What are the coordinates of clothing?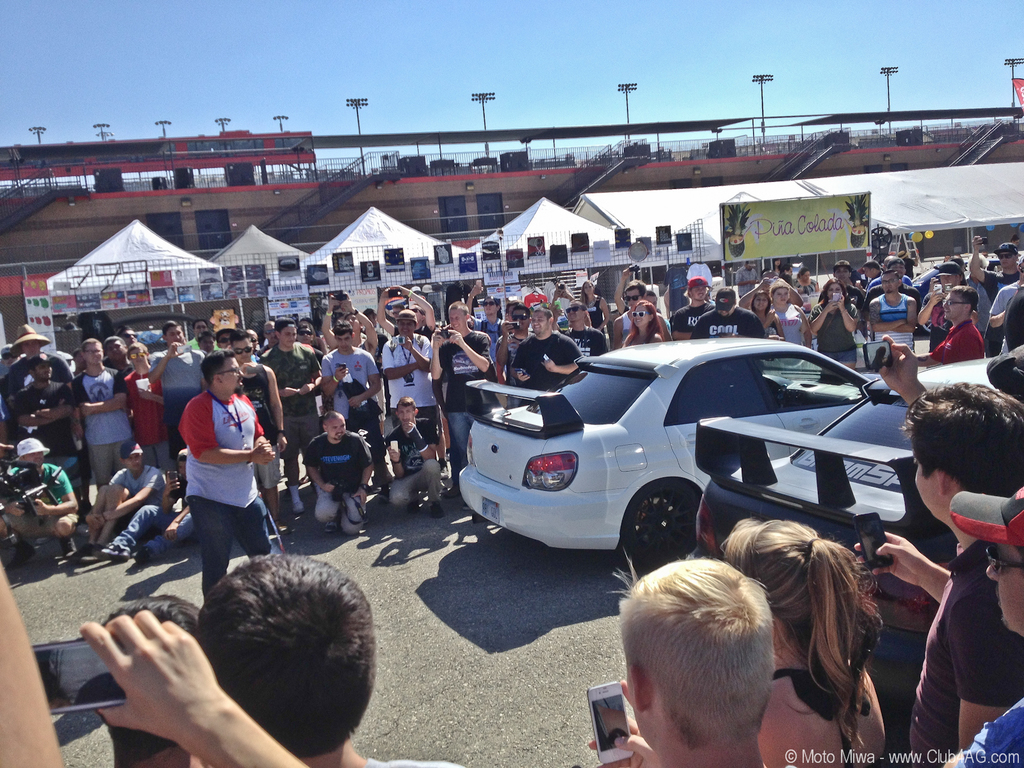
878, 294, 916, 357.
